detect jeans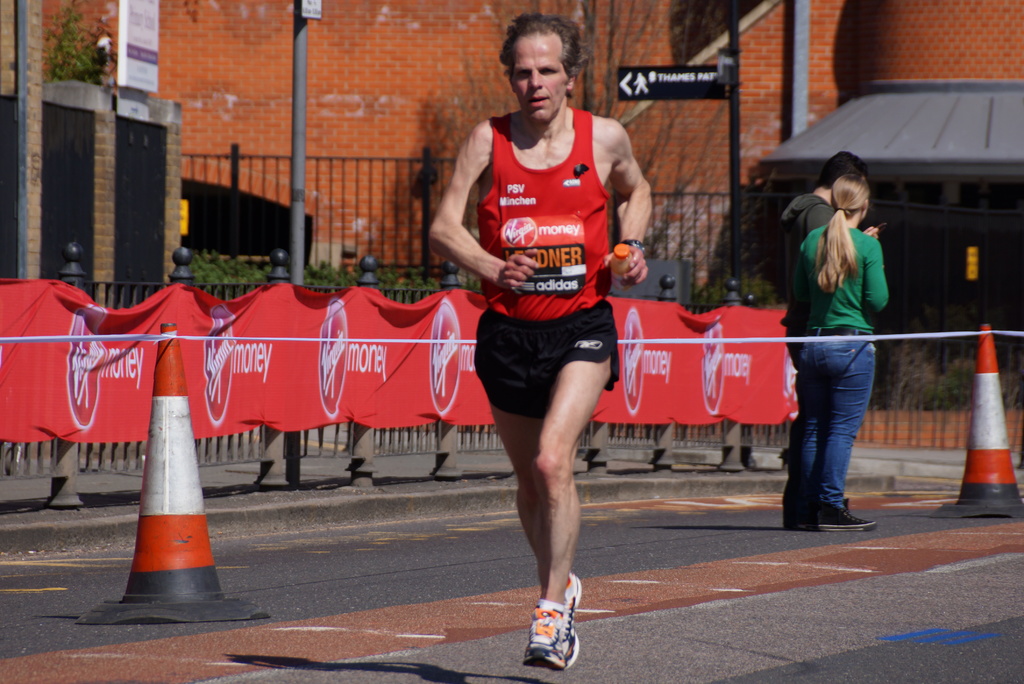
x1=787 y1=318 x2=878 y2=548
